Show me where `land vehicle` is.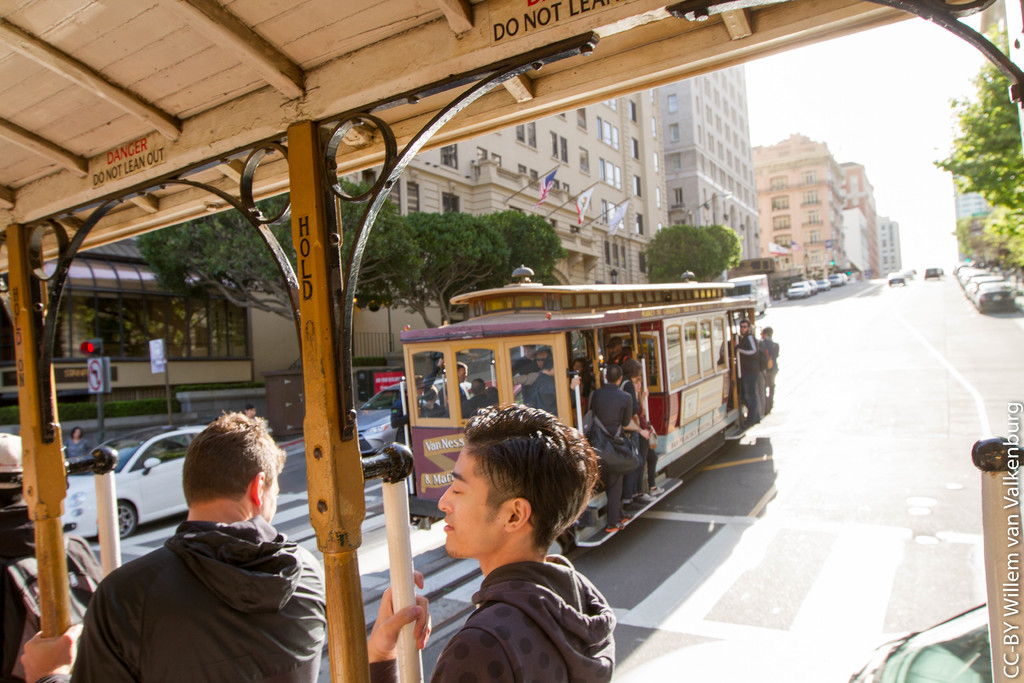
`land vehicle` is at 65:420:208:537.
